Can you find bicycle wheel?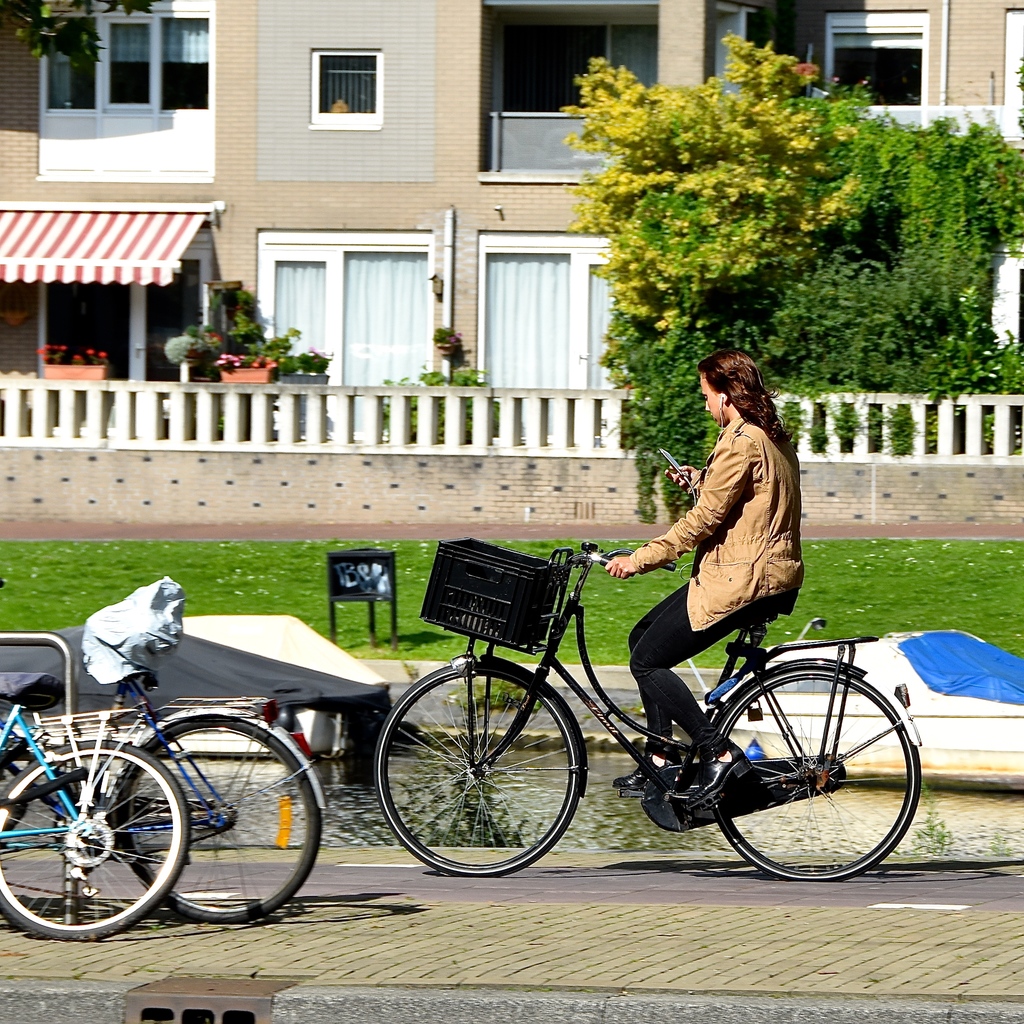
Yes, bounding box: bbox=(0, 736, 191, 939).
